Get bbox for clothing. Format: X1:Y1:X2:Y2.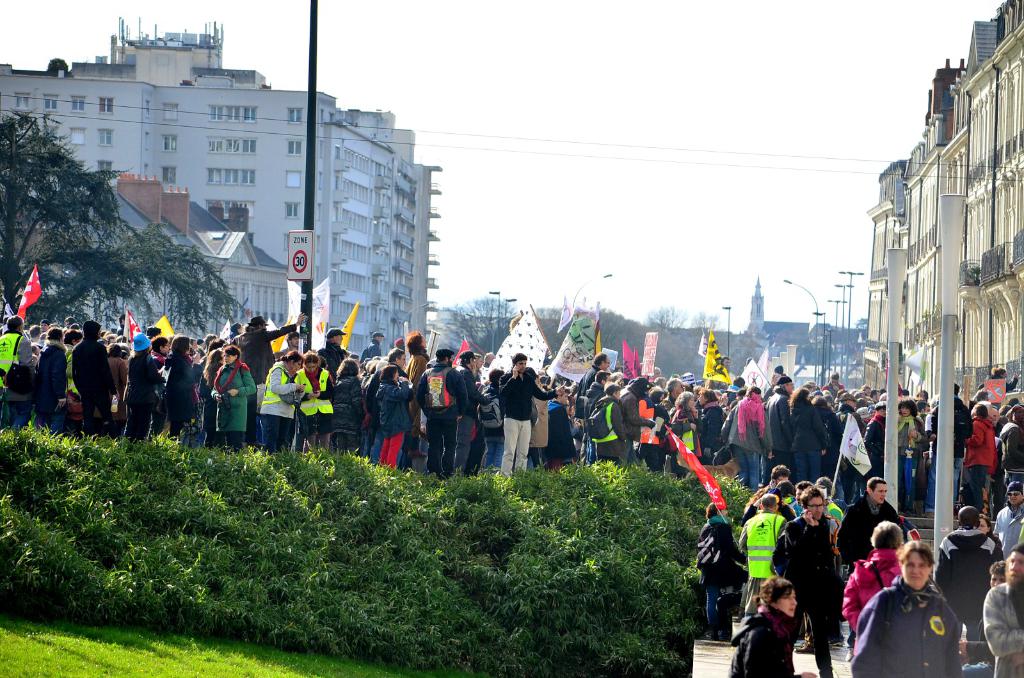
818:405:844:480.
